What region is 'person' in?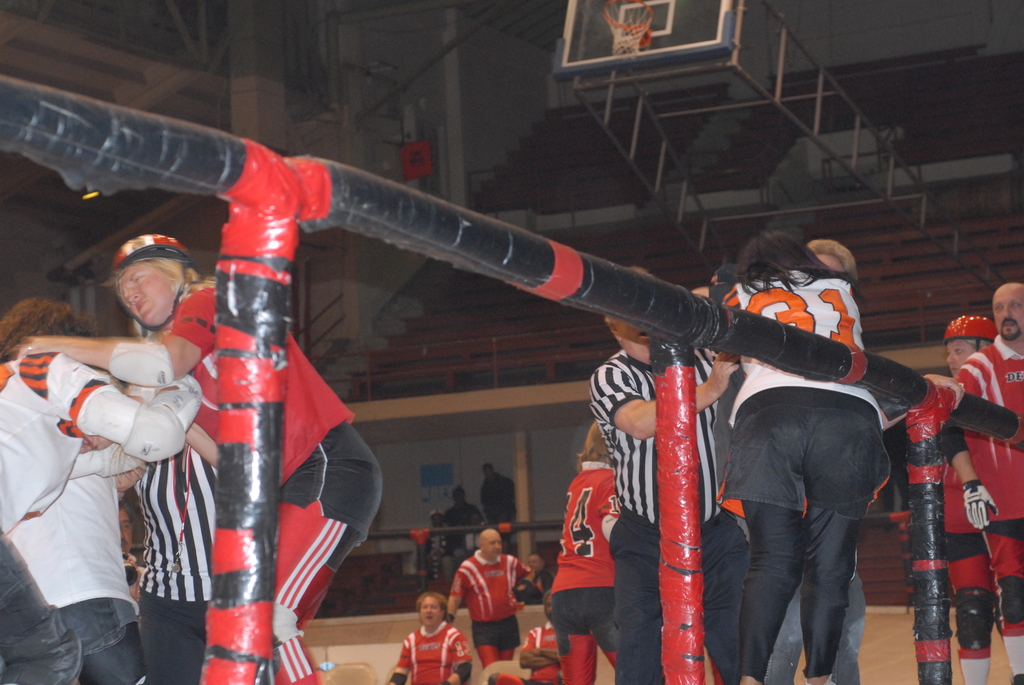
l=118, t=500, r=147, b=587.
